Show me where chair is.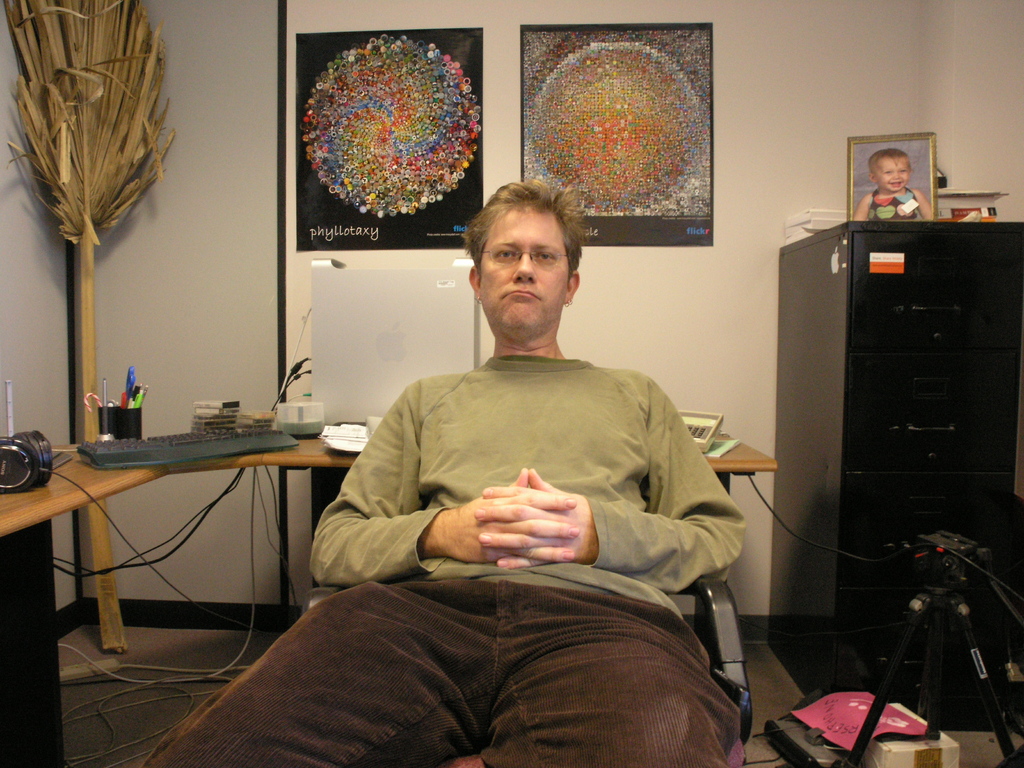
chair is at Rect(292, 402, 756, 767).
